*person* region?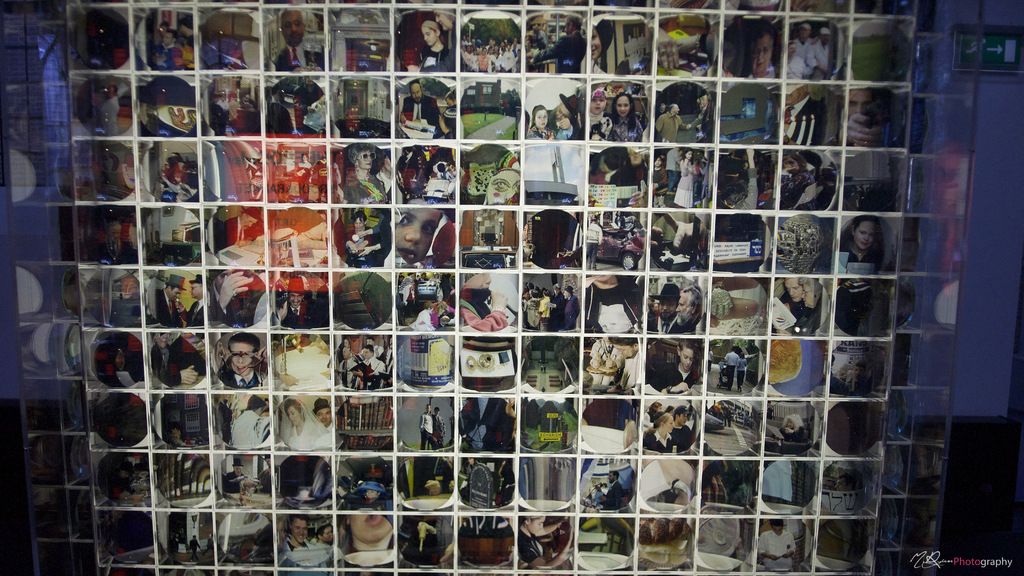
bbox=[398, 147, 429, 182]
